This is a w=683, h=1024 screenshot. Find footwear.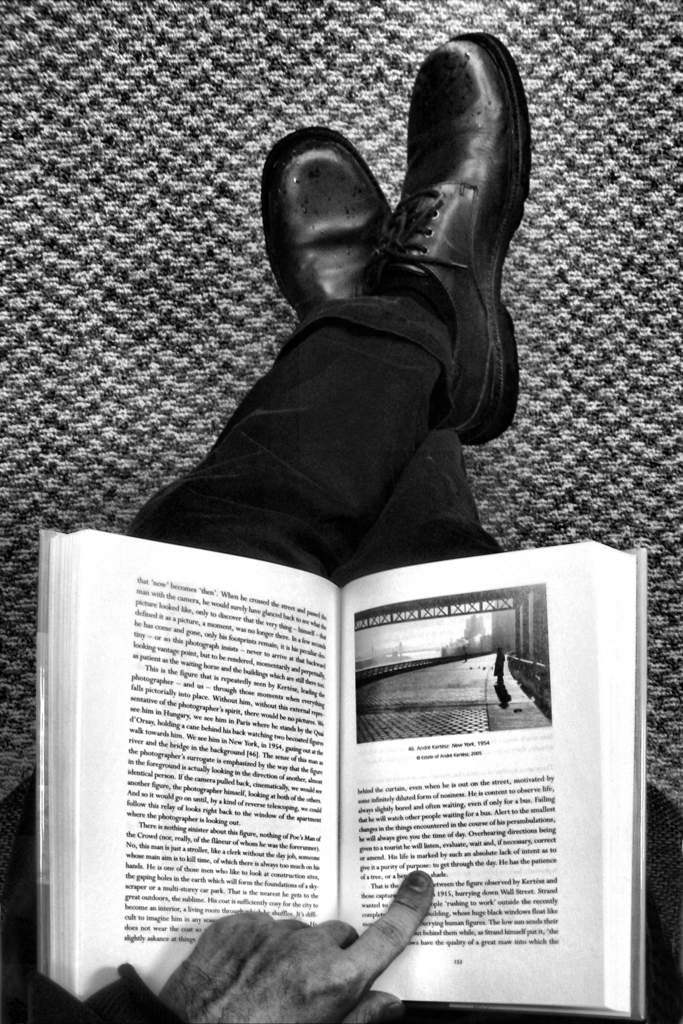
Bounding box: bbox=(369, 25, 529, 436).
